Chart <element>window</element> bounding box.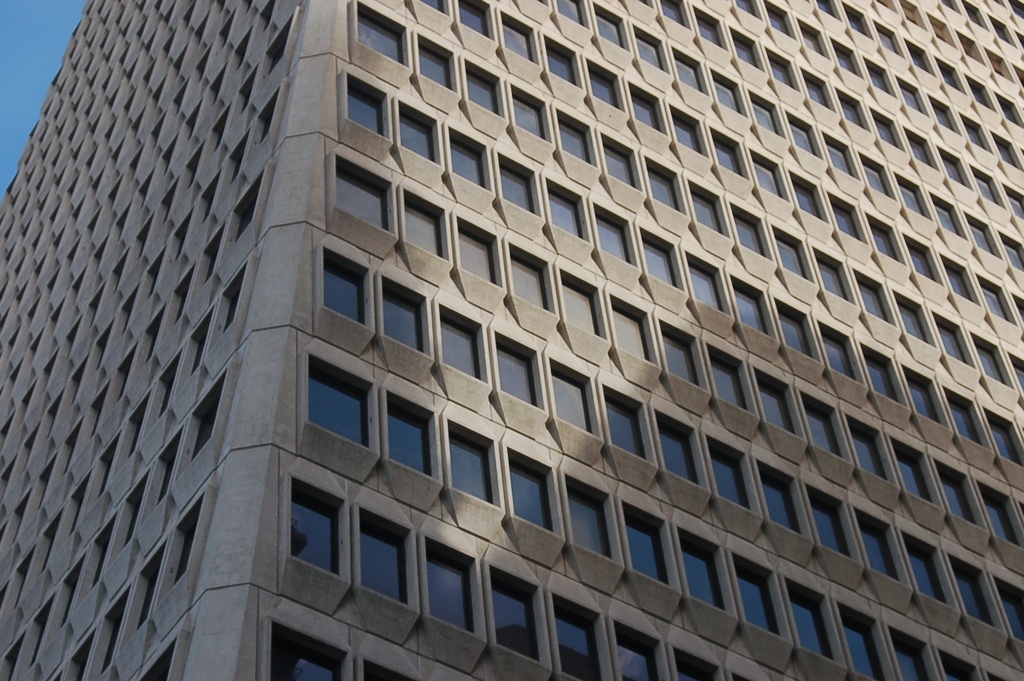
Charted: (x1=993, y1=424, x2=1020, y2=468).
